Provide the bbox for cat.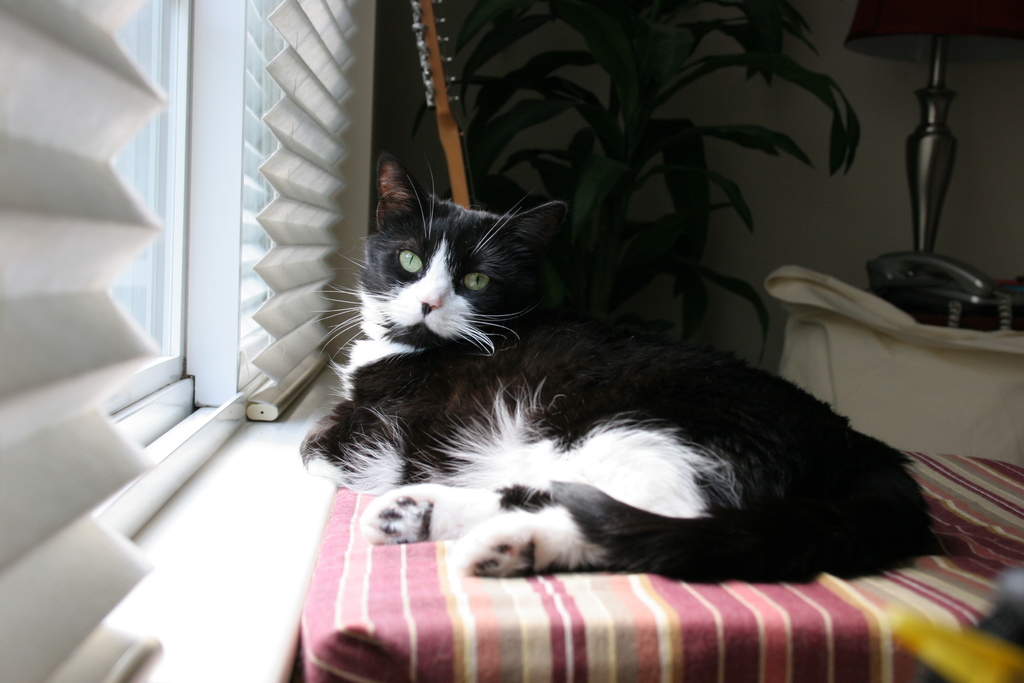
(left=302, top=168, right=931, bottom=582).
